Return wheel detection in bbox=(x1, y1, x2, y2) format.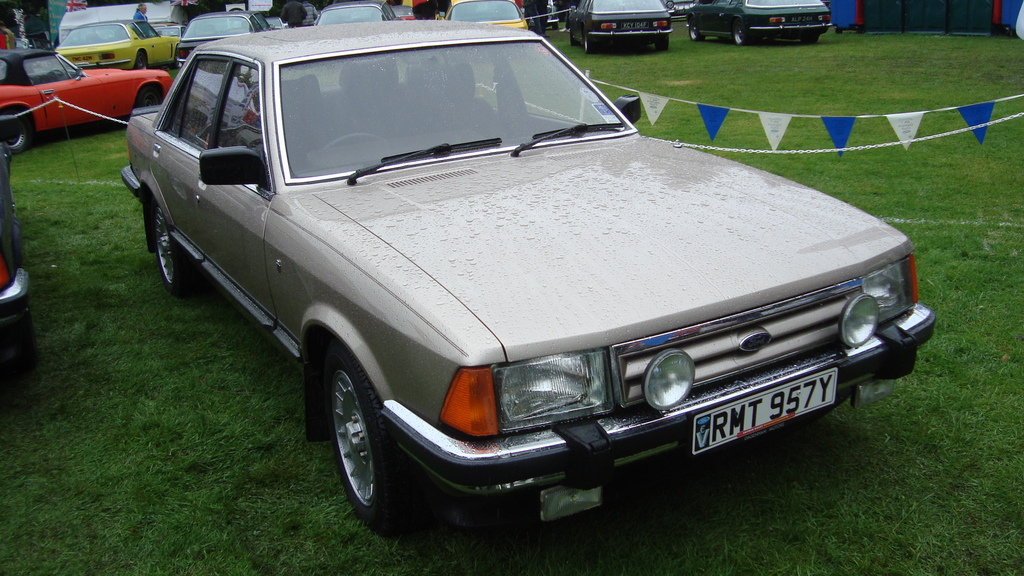
bbox=(150, 196, 195, 298).
